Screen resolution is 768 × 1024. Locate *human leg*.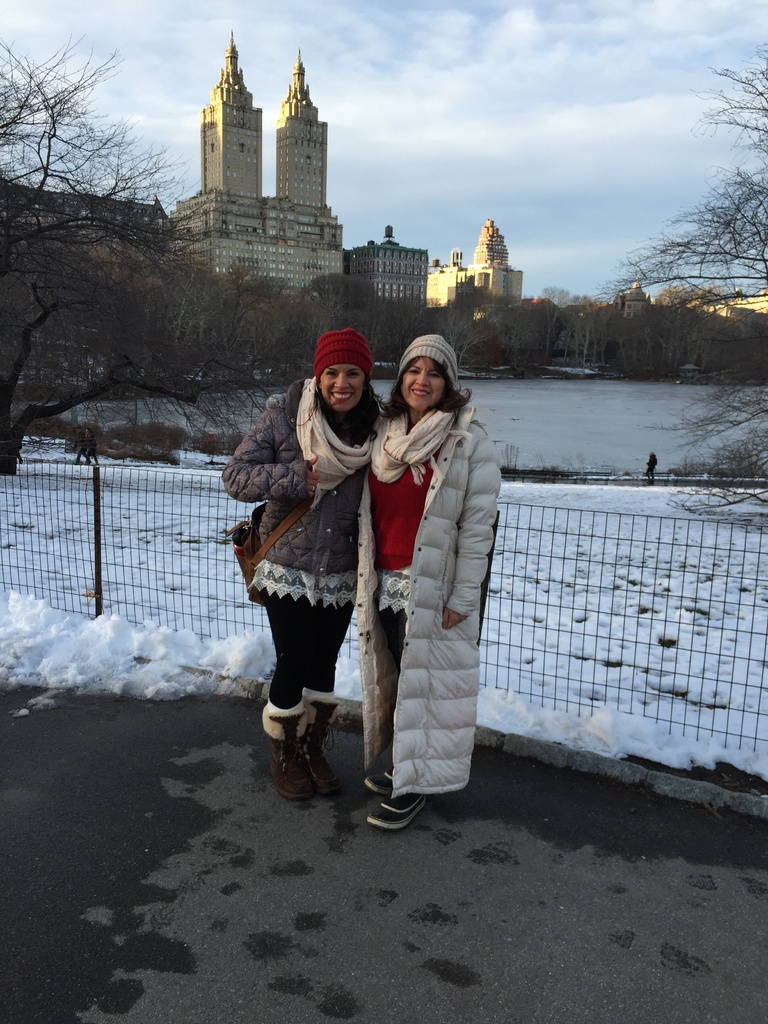
(left=362, top=552, right=437, bottom=830).
